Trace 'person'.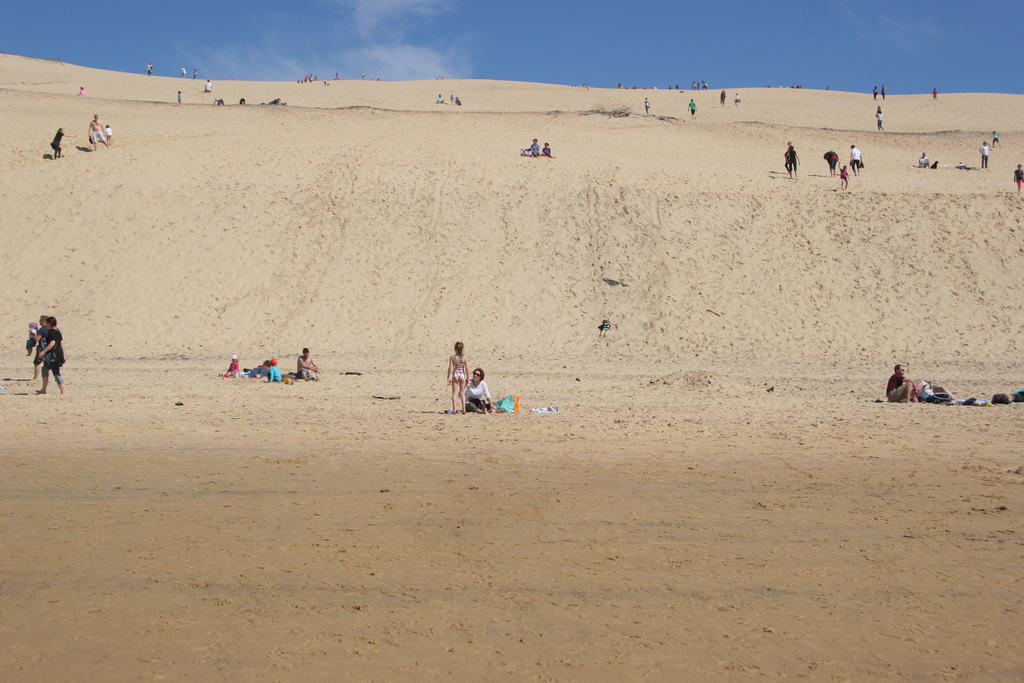
Traced to locate(145, 61, 155, 74).
